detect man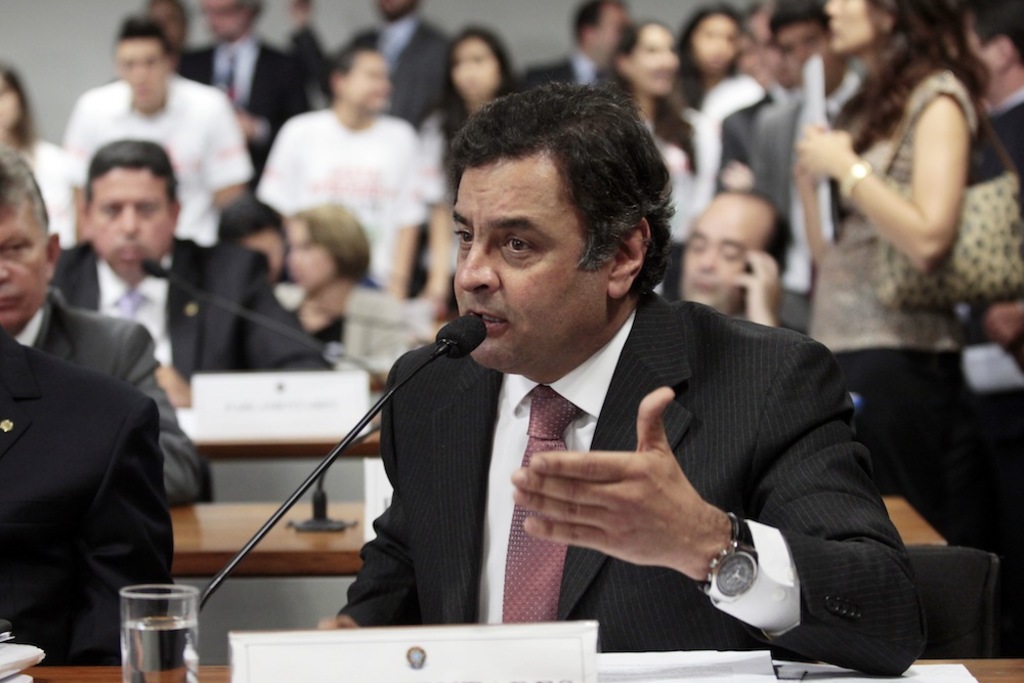
pyautogui.locateOnScreen(751, 5, 852, 328)
